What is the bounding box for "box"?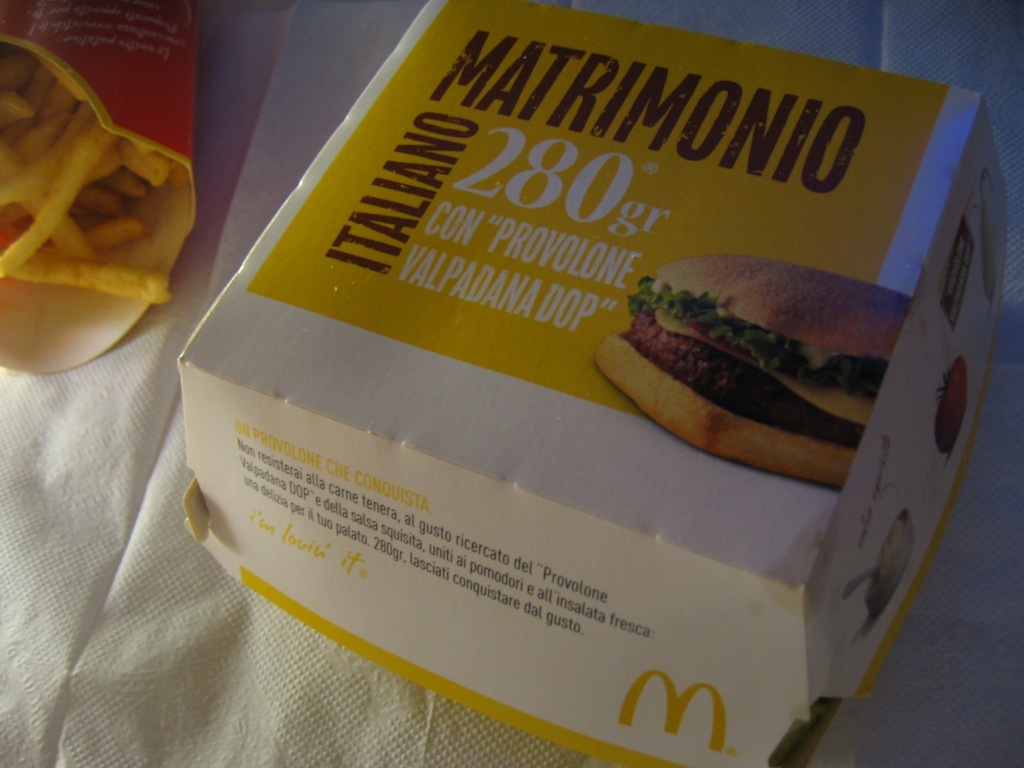
[left=92, top=6, right=1017, bottom=727].
